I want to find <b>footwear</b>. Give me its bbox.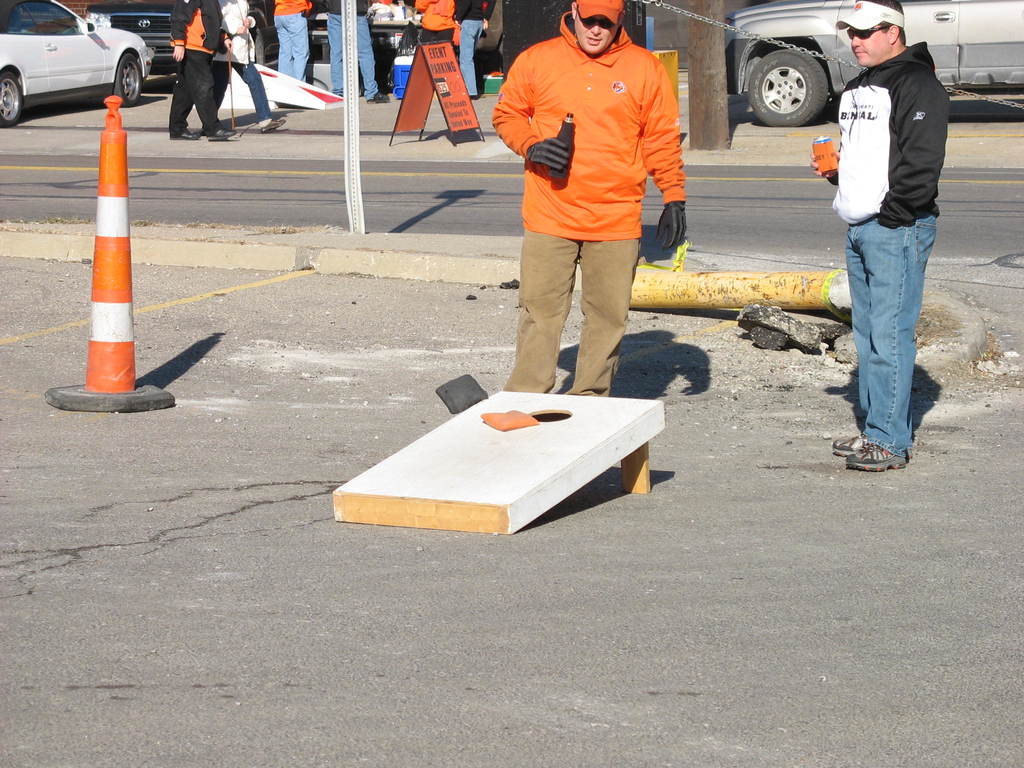
<box>205,129,237,140</box>.
